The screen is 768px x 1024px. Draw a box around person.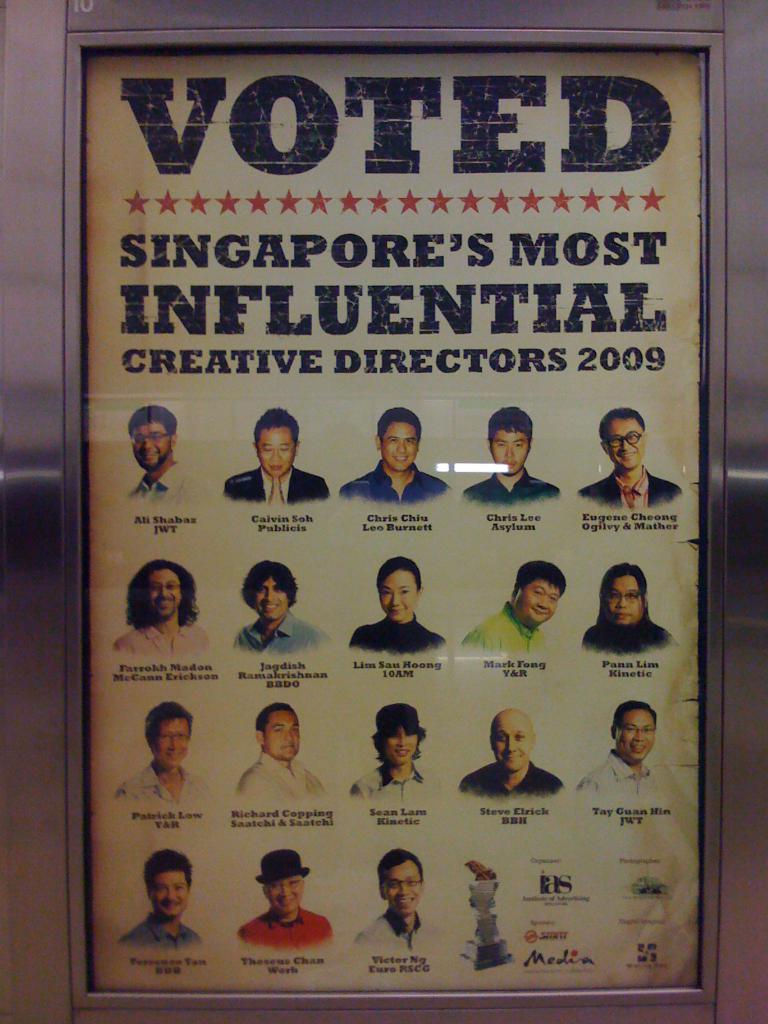
select_region(345, 406, 455, 506).
